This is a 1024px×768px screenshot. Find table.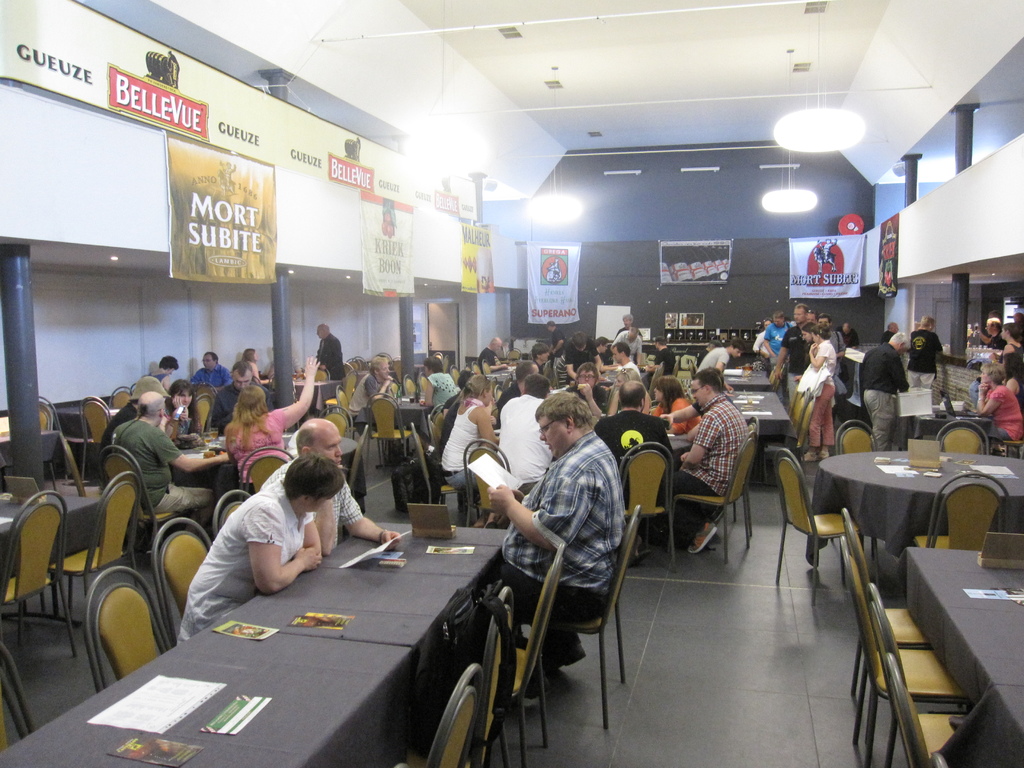
Bounding box: crop(720, 365, 777, 404).
